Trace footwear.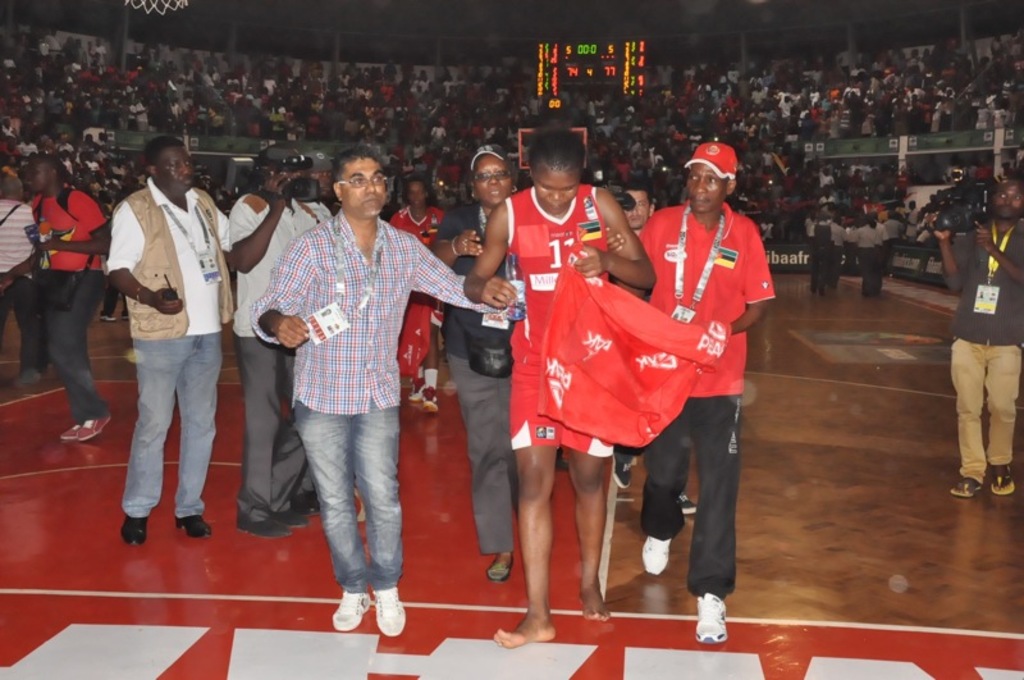
Traced to [left=120, top=312, right=131, bottom=327].
